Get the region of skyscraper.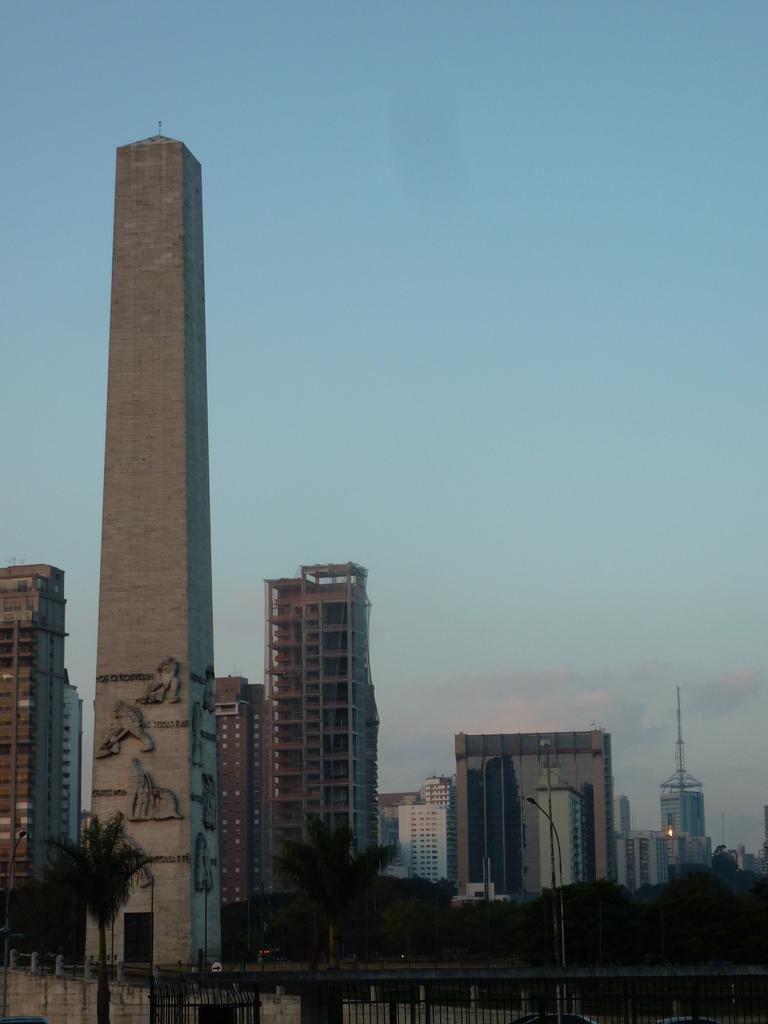
box=[0, 556, 77, 893].
